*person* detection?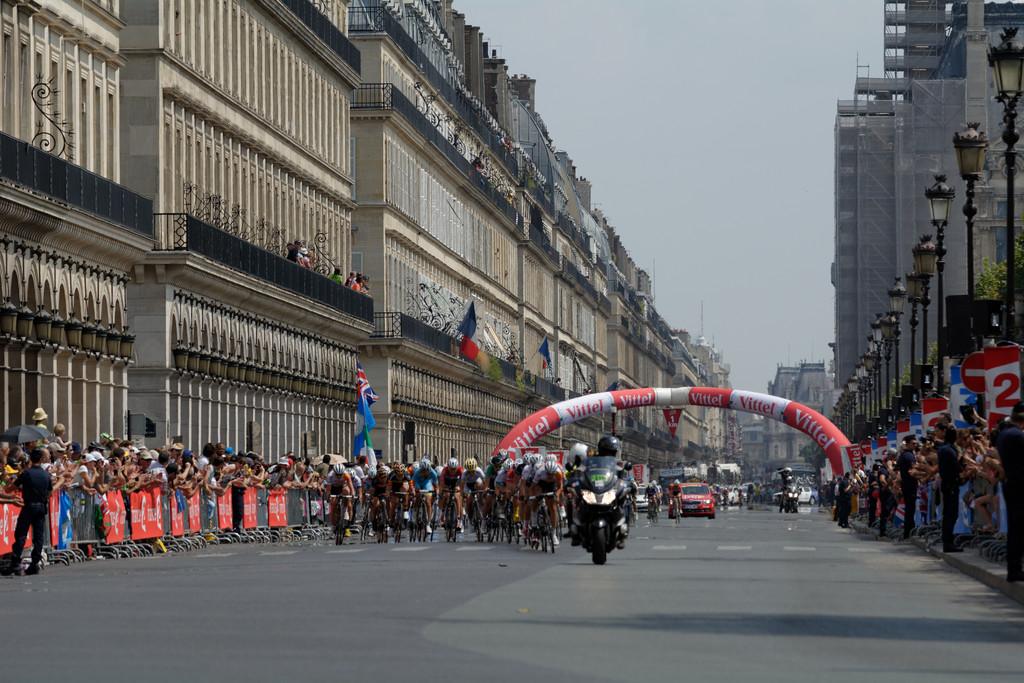
<region>572, 441, 588, 500</region>
